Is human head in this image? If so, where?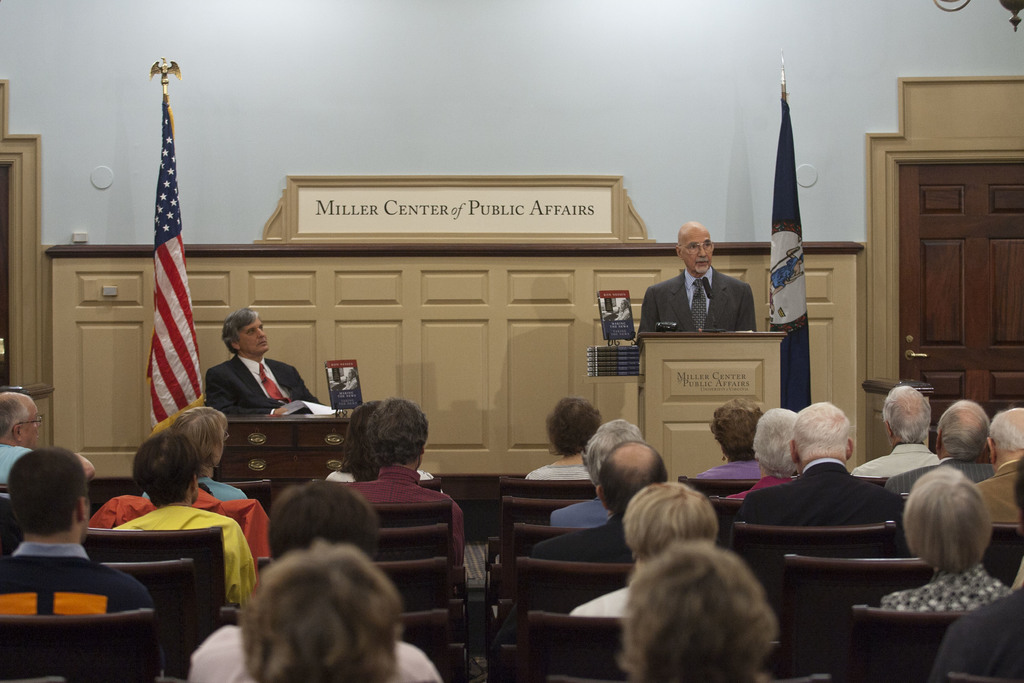
Yes, at left=626, top=543, right=776, bottom=682.
